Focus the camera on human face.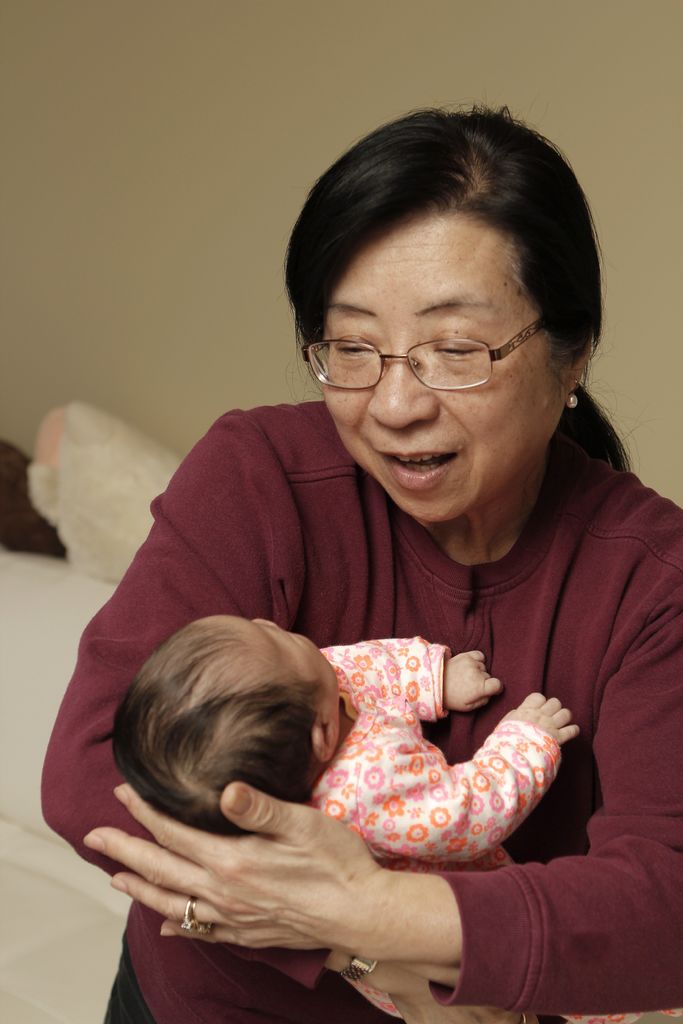
Focus region: Rect(215, 615, 342, 705).
